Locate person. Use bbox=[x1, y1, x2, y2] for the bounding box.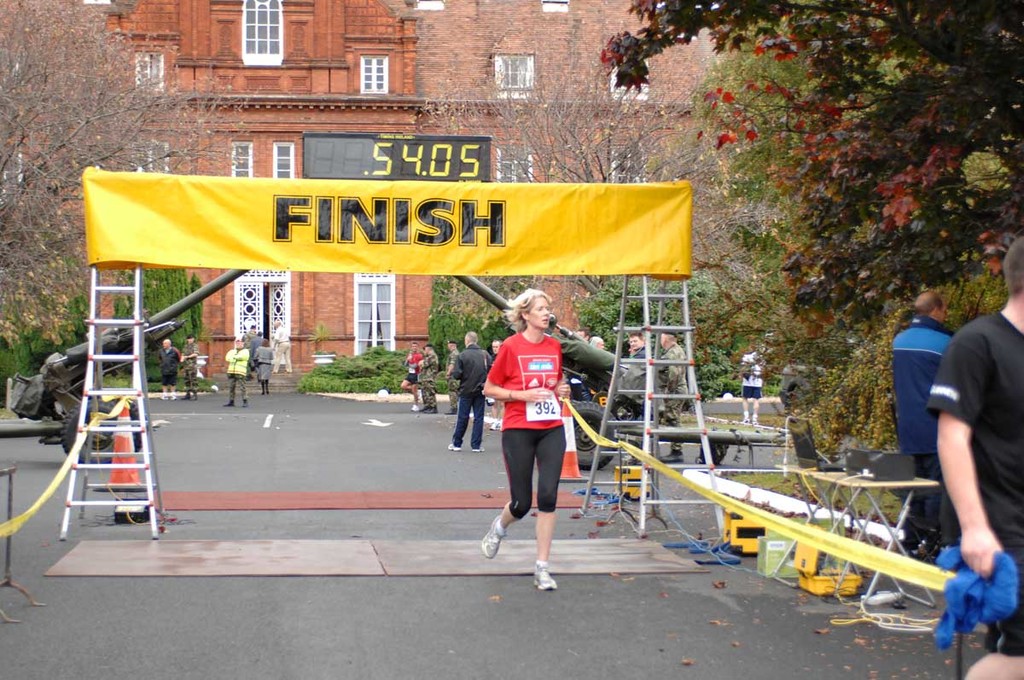
bbox=[742, 348, 761, 426].
